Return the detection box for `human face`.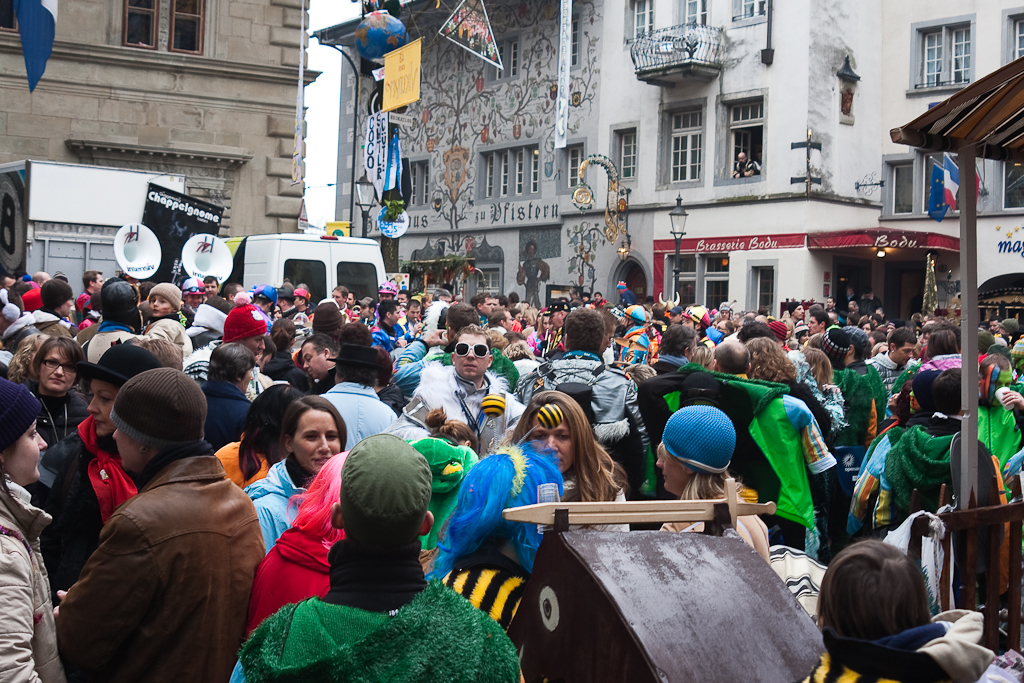
x1=981 y1=371 x2=1014 y2=405.
